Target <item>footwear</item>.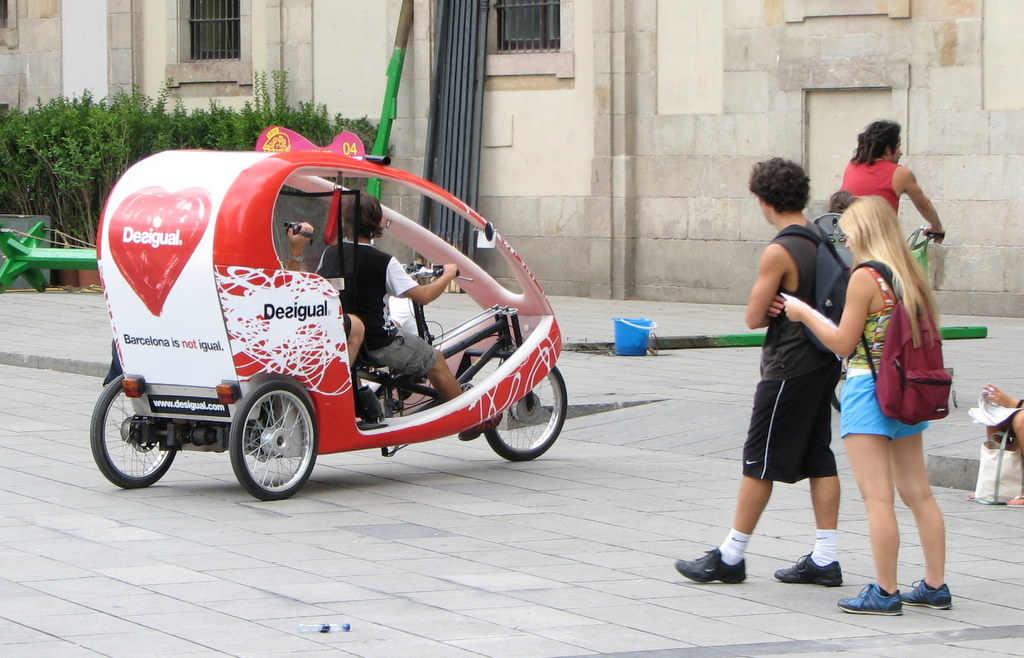
Target region: box(775, 548, 841, 584).
